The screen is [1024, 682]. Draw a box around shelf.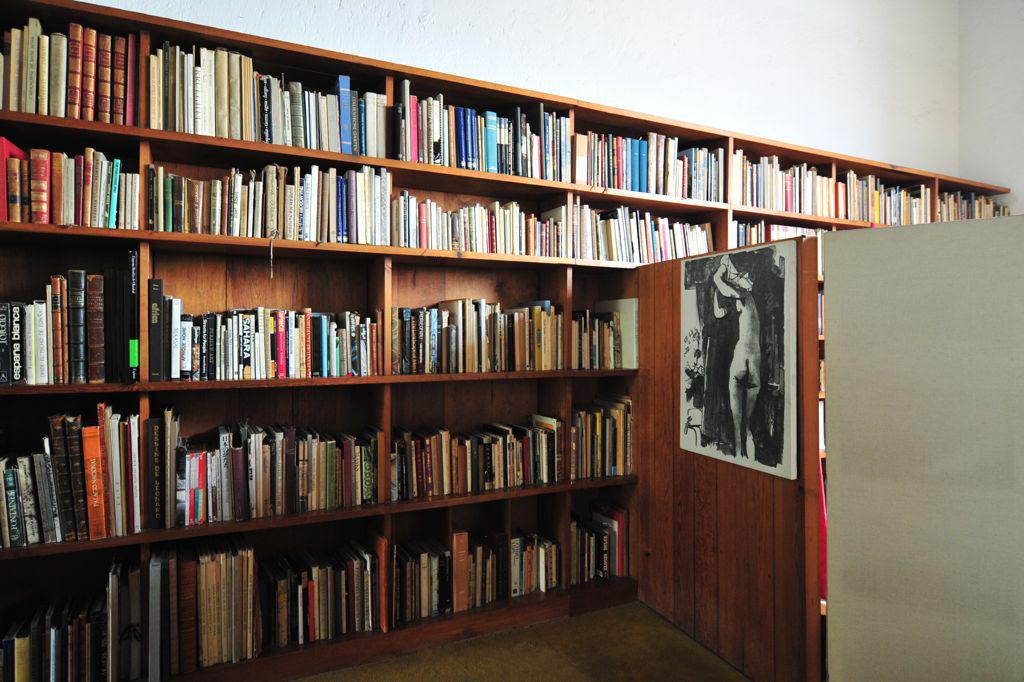
<box>3,134,141,233</box>.
